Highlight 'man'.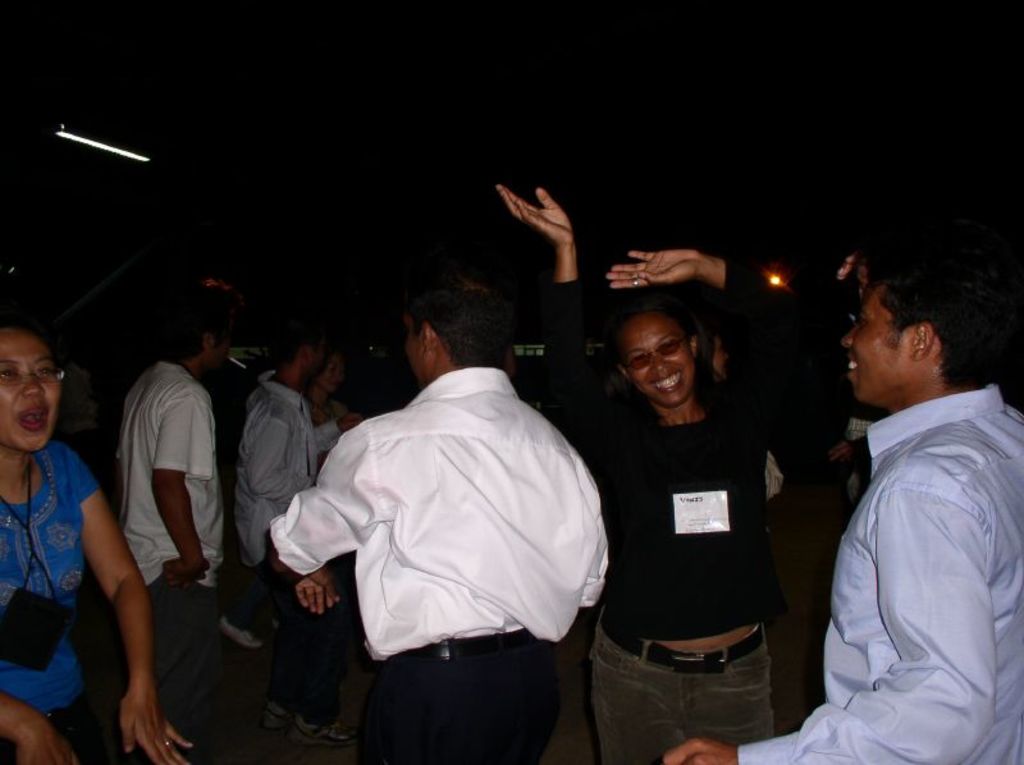
Highlighted region: crop(230, 317, 366, 742).
